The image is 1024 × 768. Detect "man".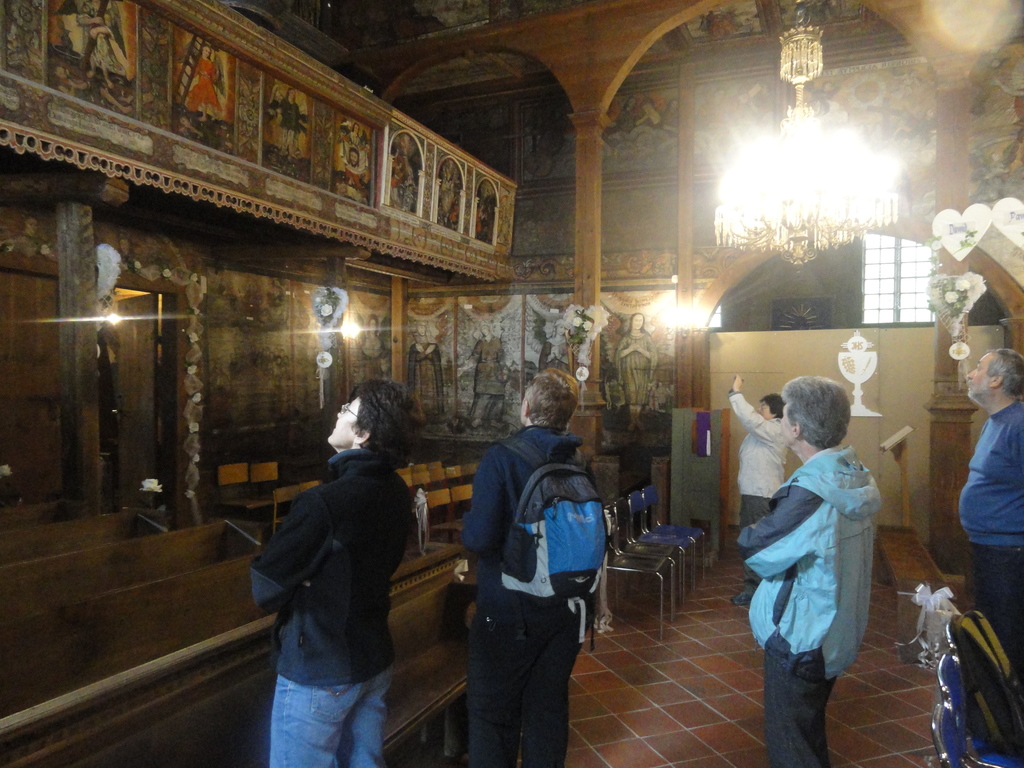
Detection: rect(957, 345, 1023, 767).
